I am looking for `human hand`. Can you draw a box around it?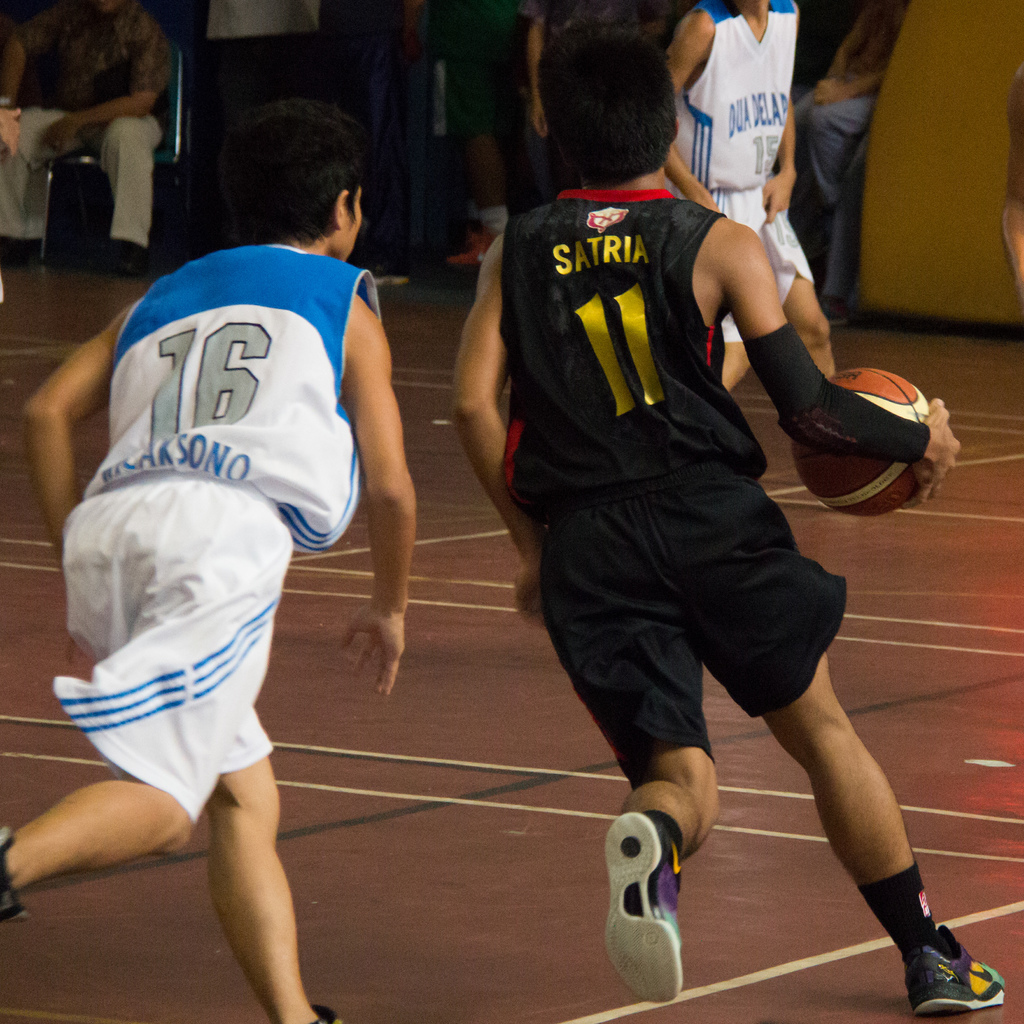
Sure, the bounding box is pyautogui.locateOnScreen(40, 115, 81, 159).
